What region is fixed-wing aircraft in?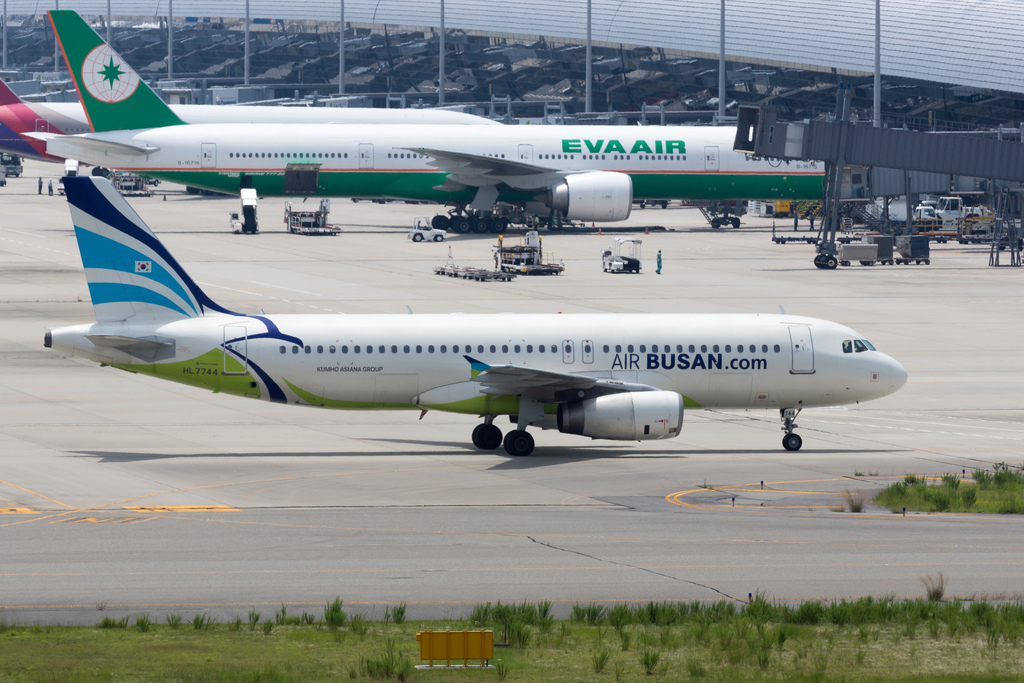
<region>26, 9, 836, 229</region>.
